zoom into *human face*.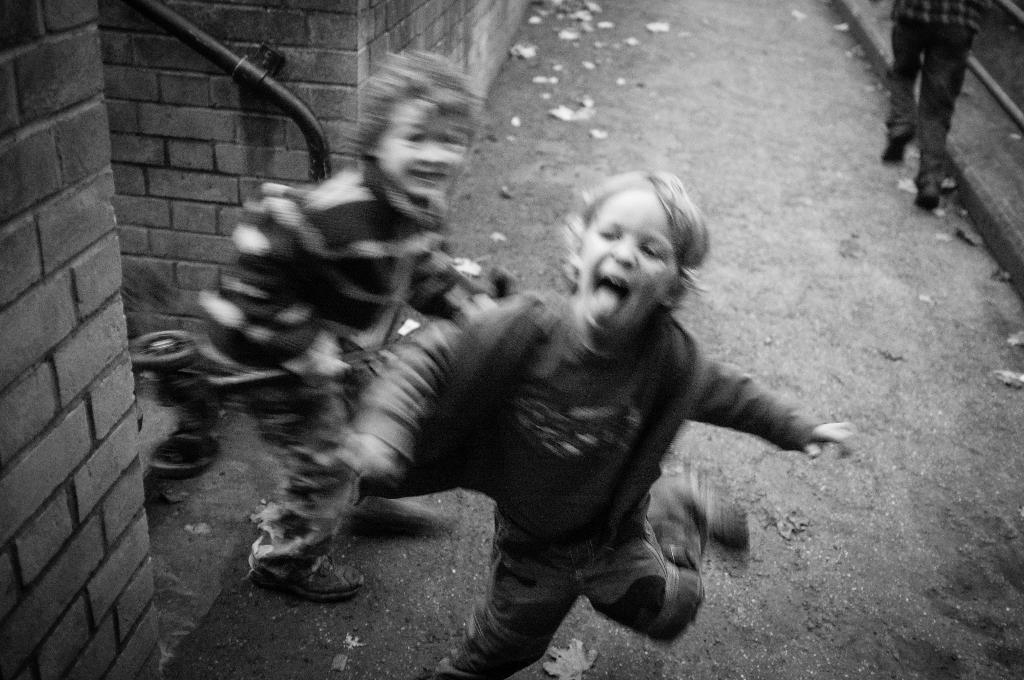
Zoom target: locate(378, 109, 467, 202).
